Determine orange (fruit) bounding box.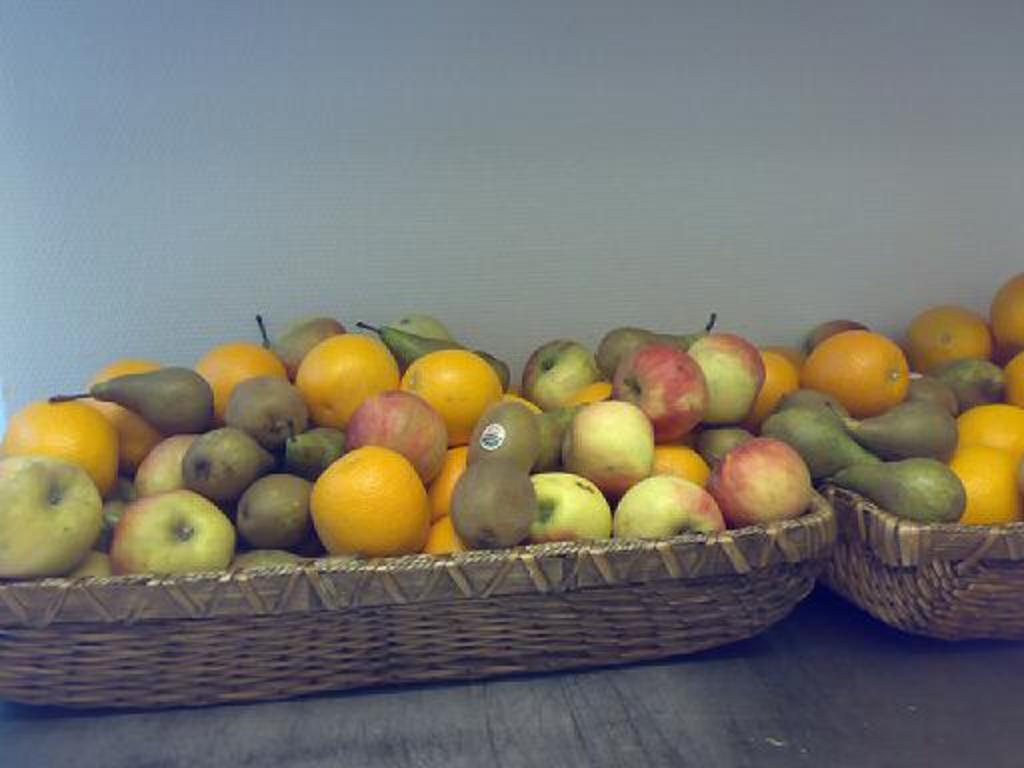
Determined: (948,406,1022,454).
